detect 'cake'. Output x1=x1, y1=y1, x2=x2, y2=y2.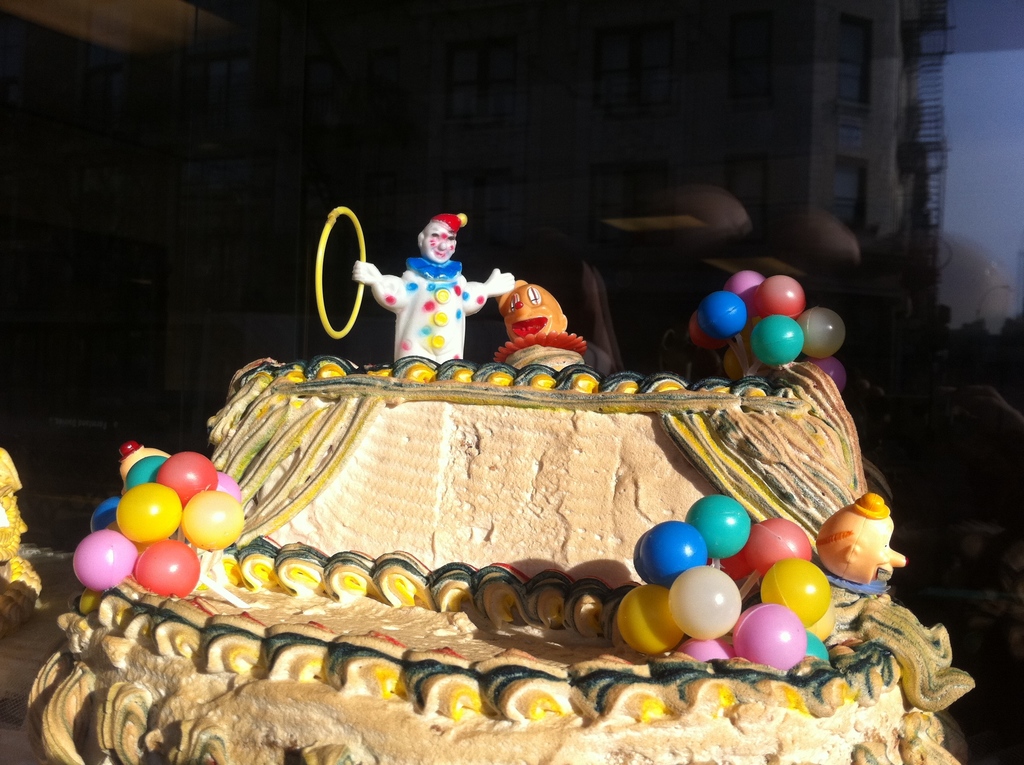
x1=15, y1=353, x2=980, y2=764.
